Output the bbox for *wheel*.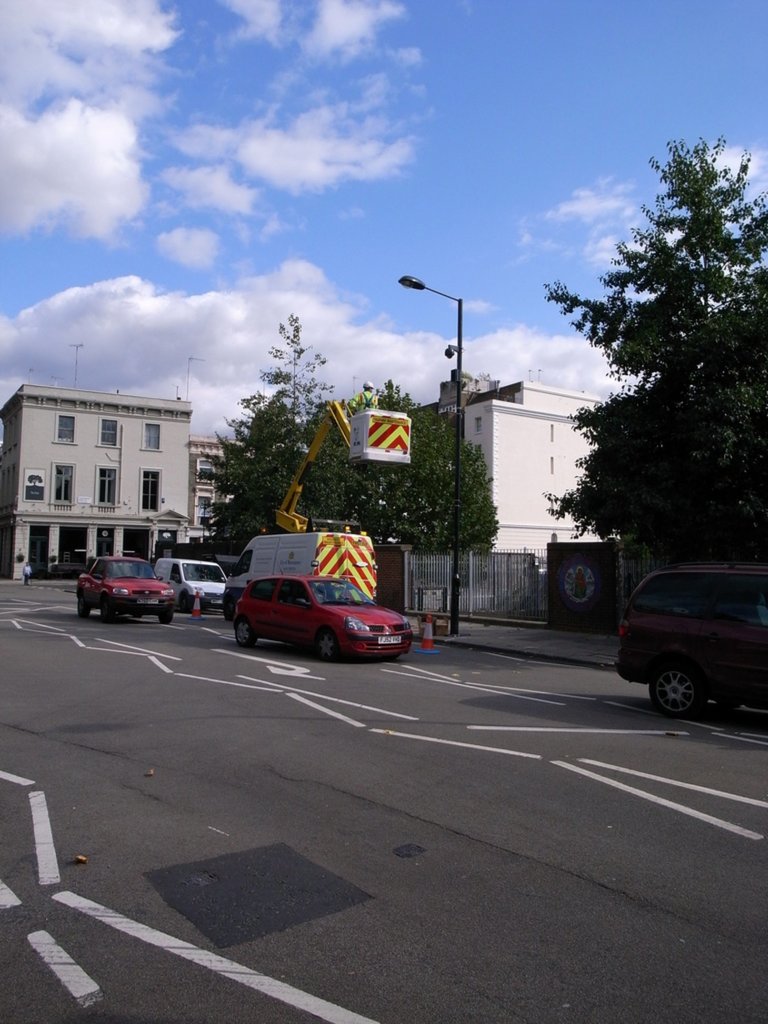
crop(98, 598, 112, 622).
